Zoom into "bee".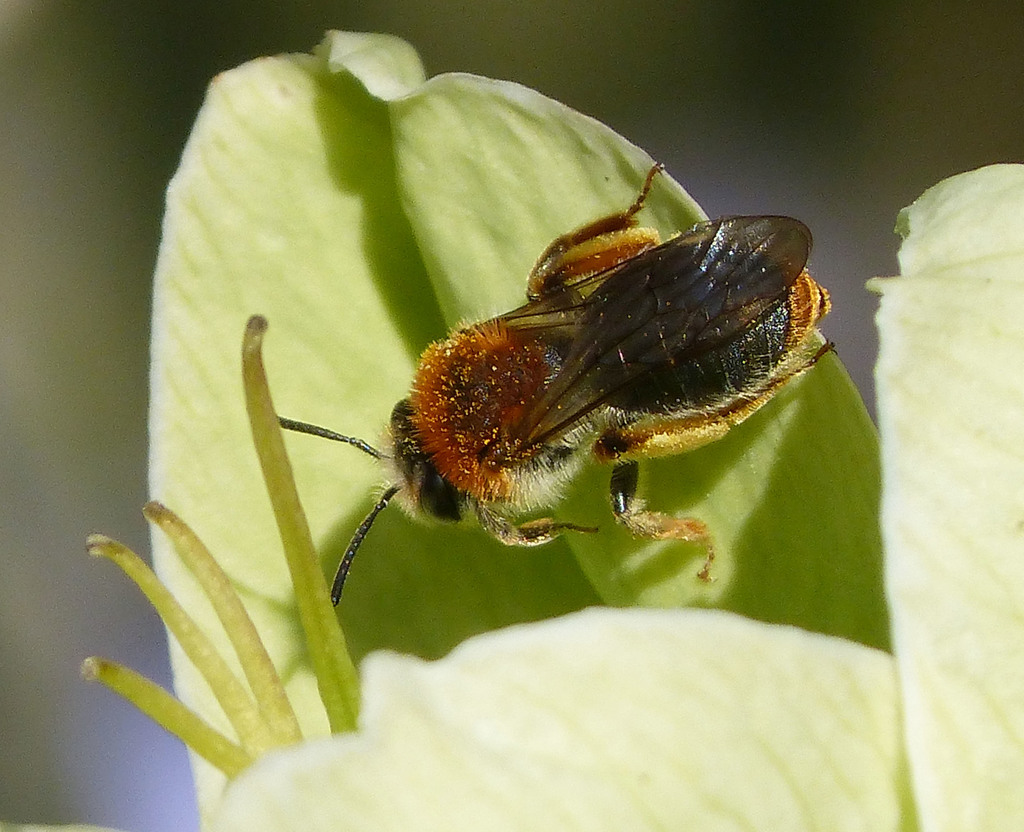
Zoom target: bbox=[227, 154, 848, 626].
